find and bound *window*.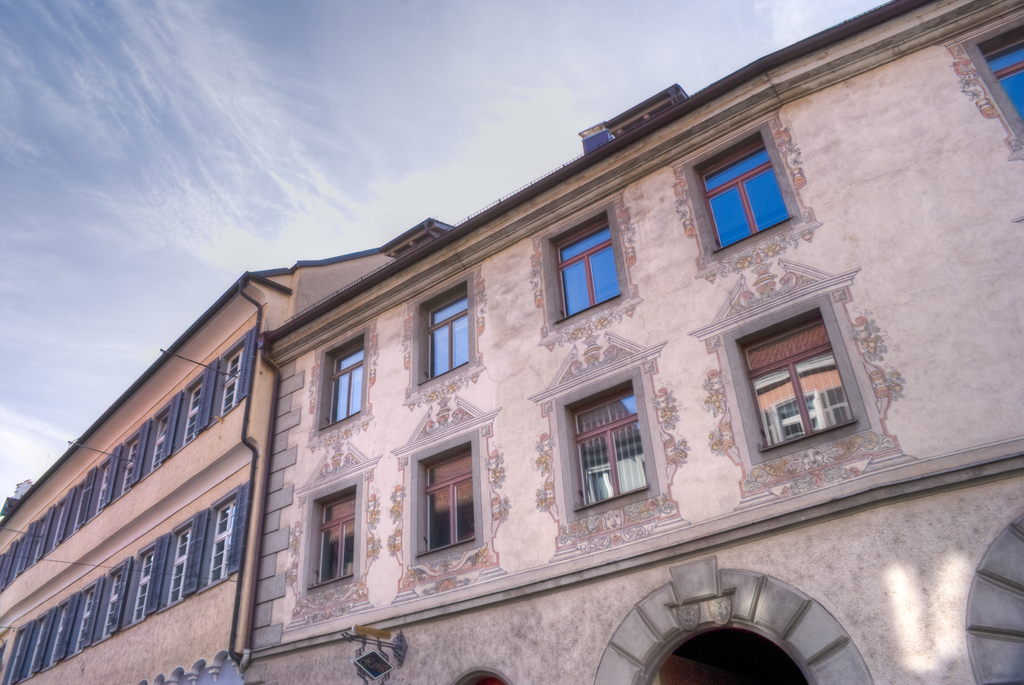
Bound: (x1=86, y1=455, x2=111, y2=527).
